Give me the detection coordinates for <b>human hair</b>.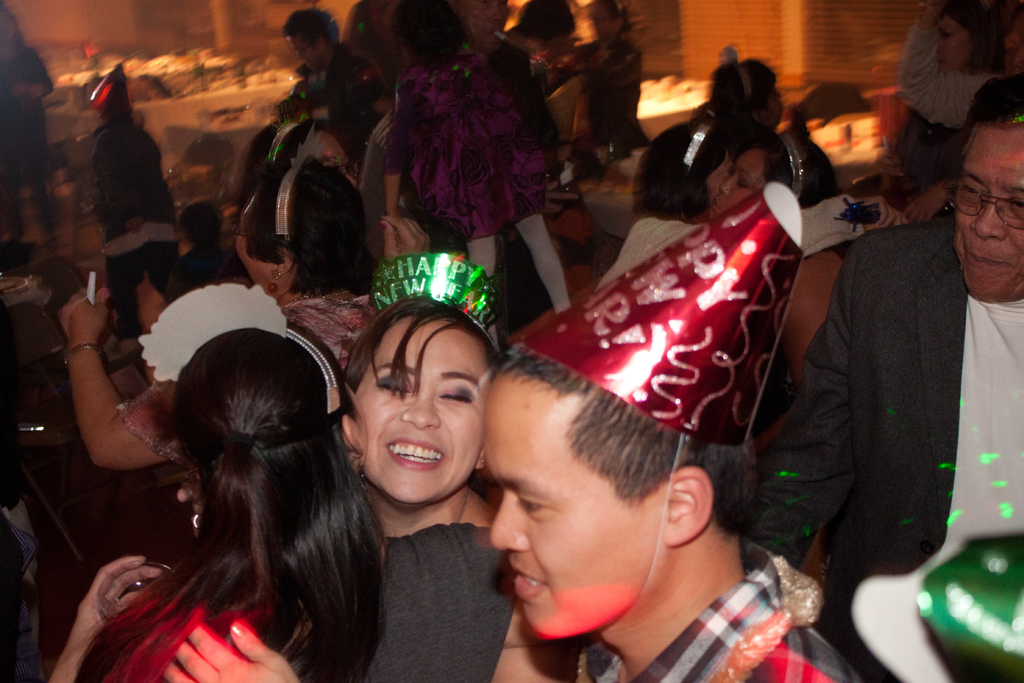
region(102, 93, 135, 120).
